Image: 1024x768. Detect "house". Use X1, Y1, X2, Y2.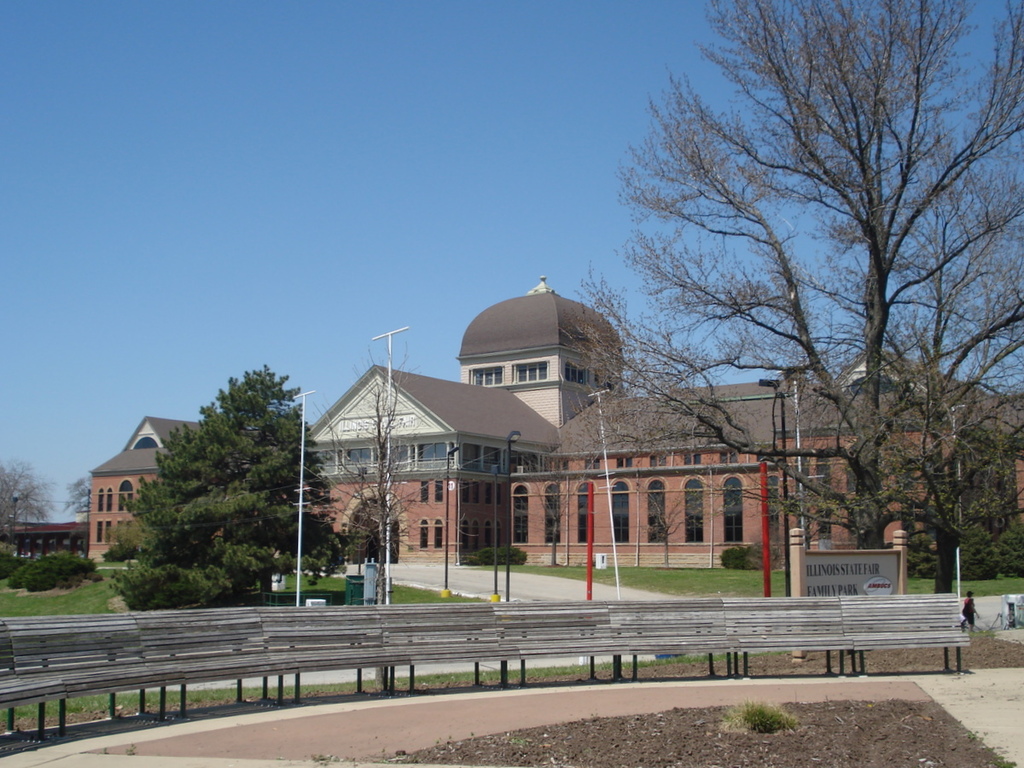
85, 268, 1022, 568.
